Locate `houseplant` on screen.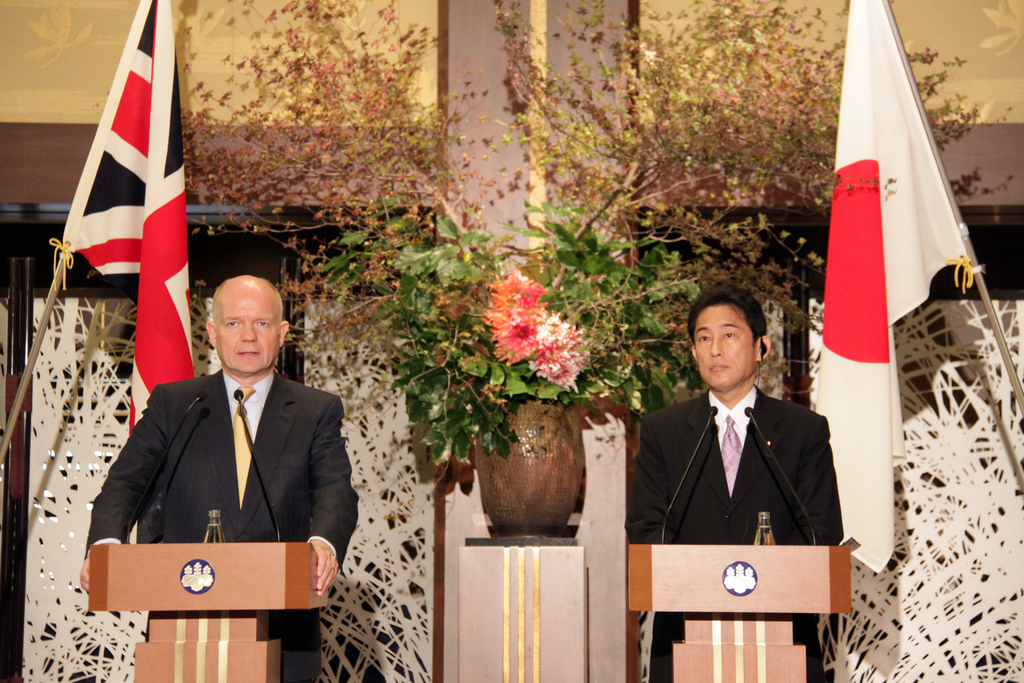
On screen at 180/0/1014/540.
